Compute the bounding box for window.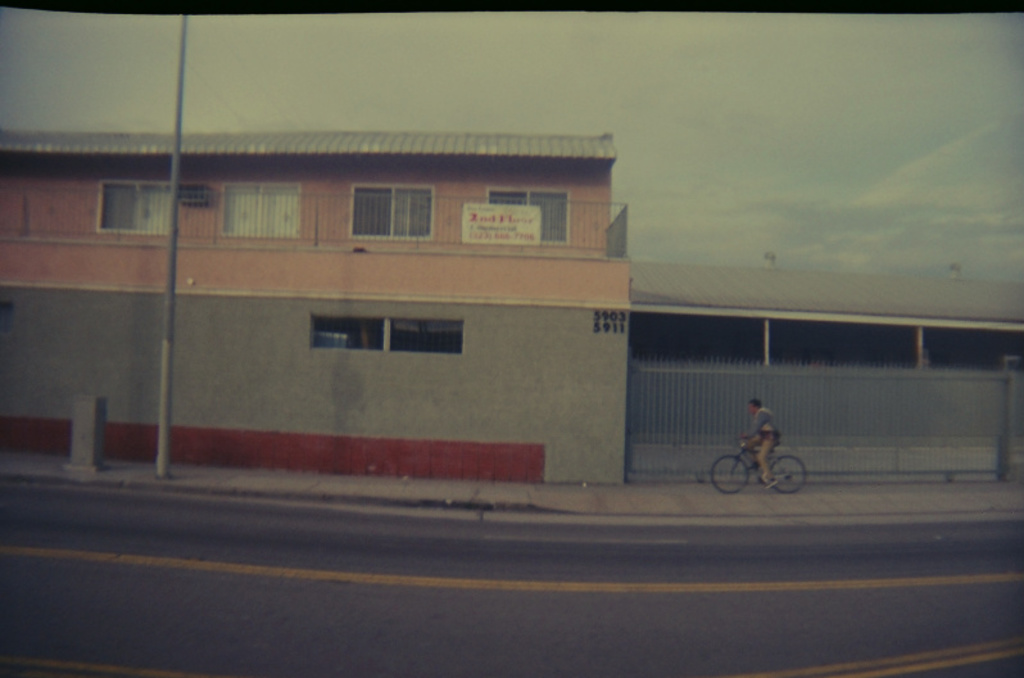
region(223, 182, 294, 238).
